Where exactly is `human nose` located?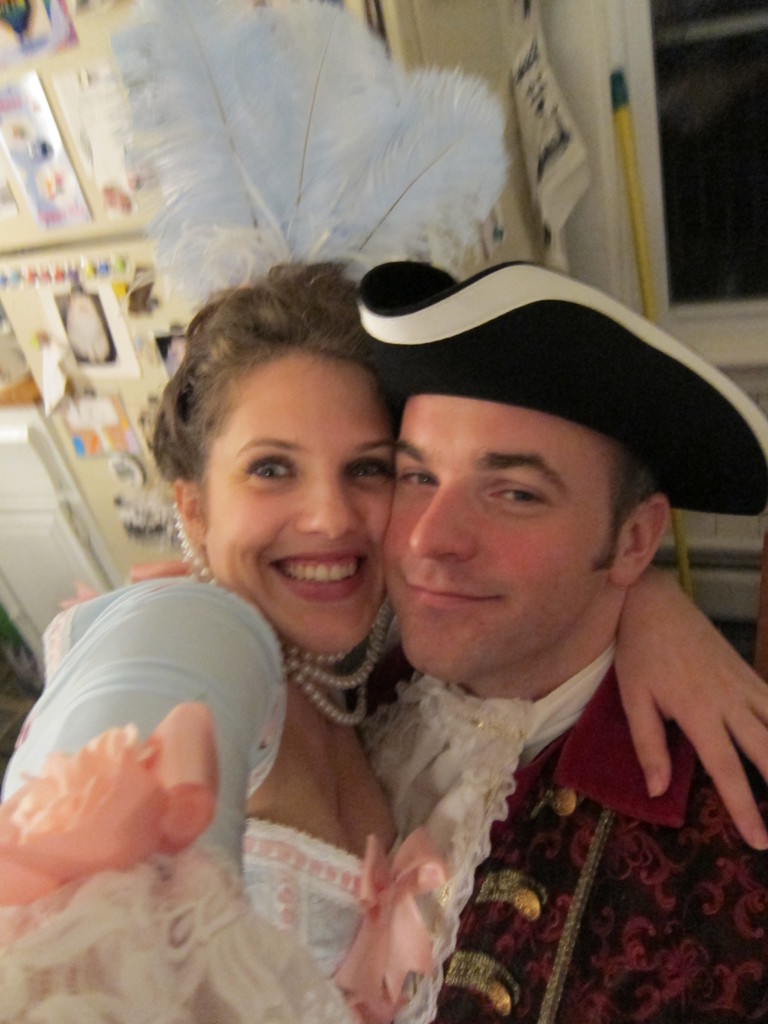
Its bounding box is (x1=408, y1=481, x2=478, y2=567).
